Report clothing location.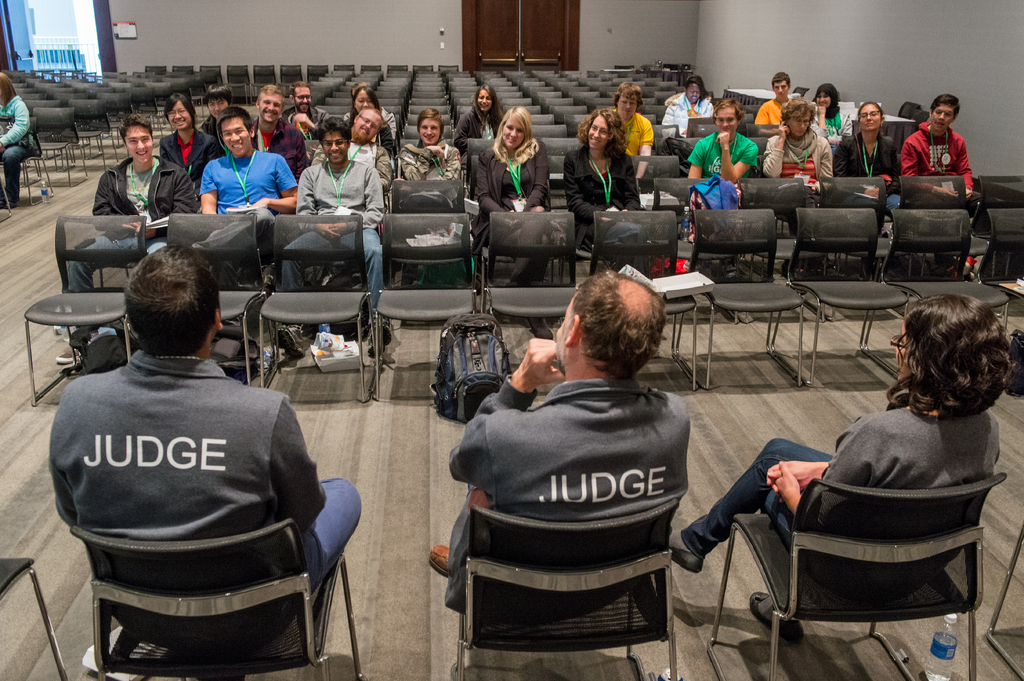
Report: {"left": 442, "top": 327, "right": 719, "bottom": 652}.
